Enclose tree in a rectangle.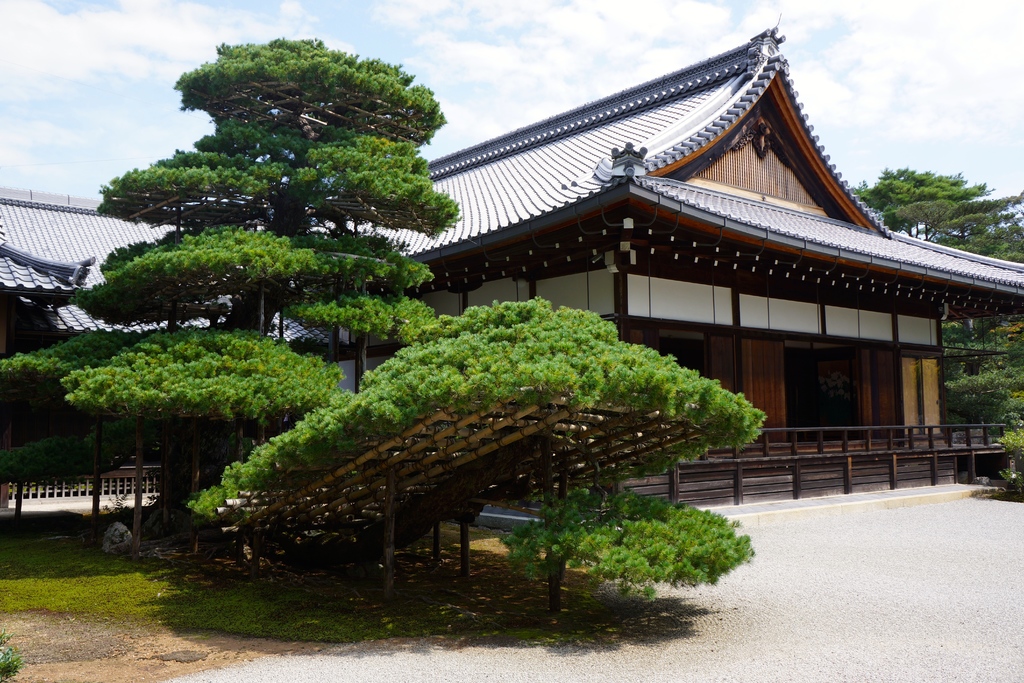
{"x1": 502, "y1": 483, "x2": 756, "y2": 608}.
